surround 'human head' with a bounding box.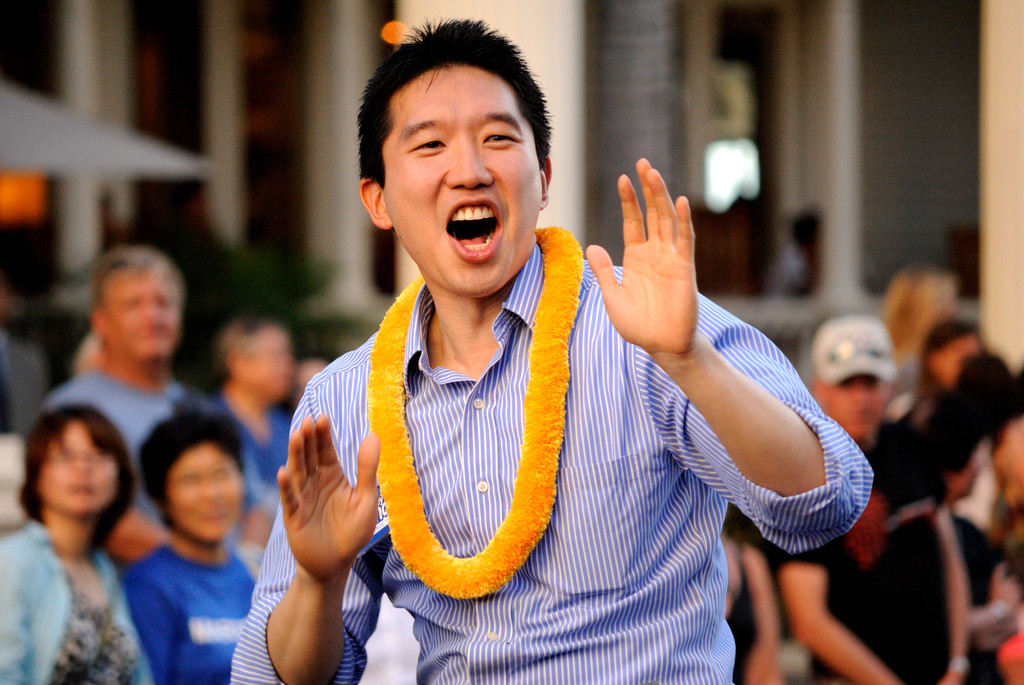
224:318:291:398.
